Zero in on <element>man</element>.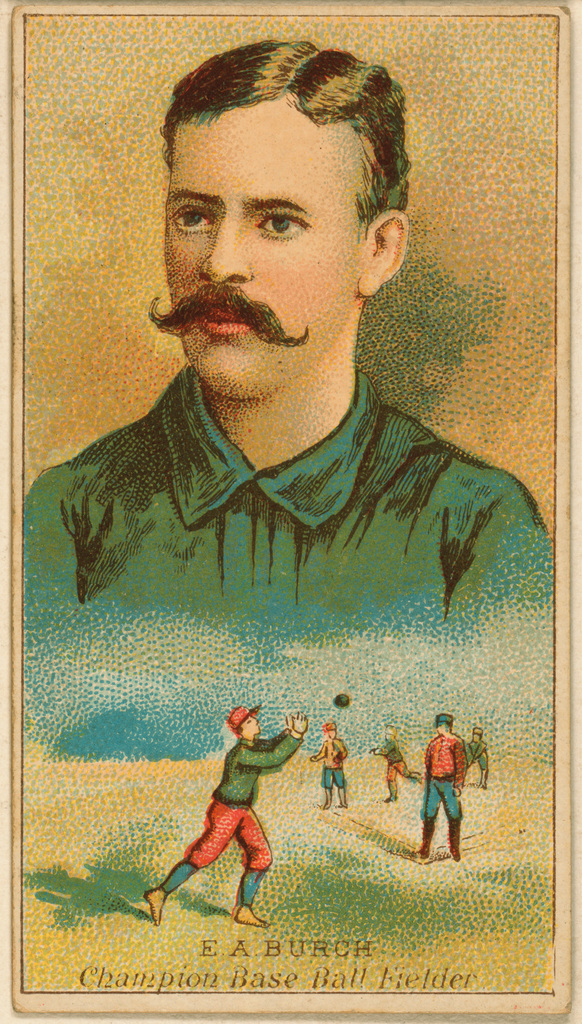
Zeroed in: Rect(23, 40, 557, 662).
